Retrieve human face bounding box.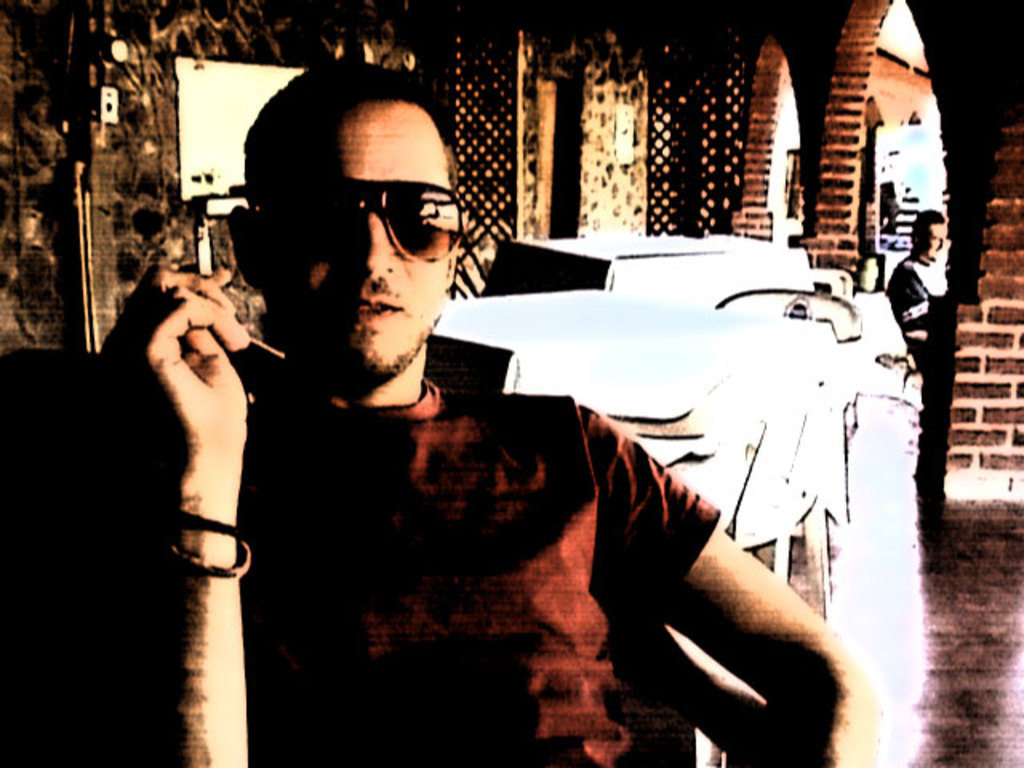
Bounding box: (288, 86, 453, 384).
